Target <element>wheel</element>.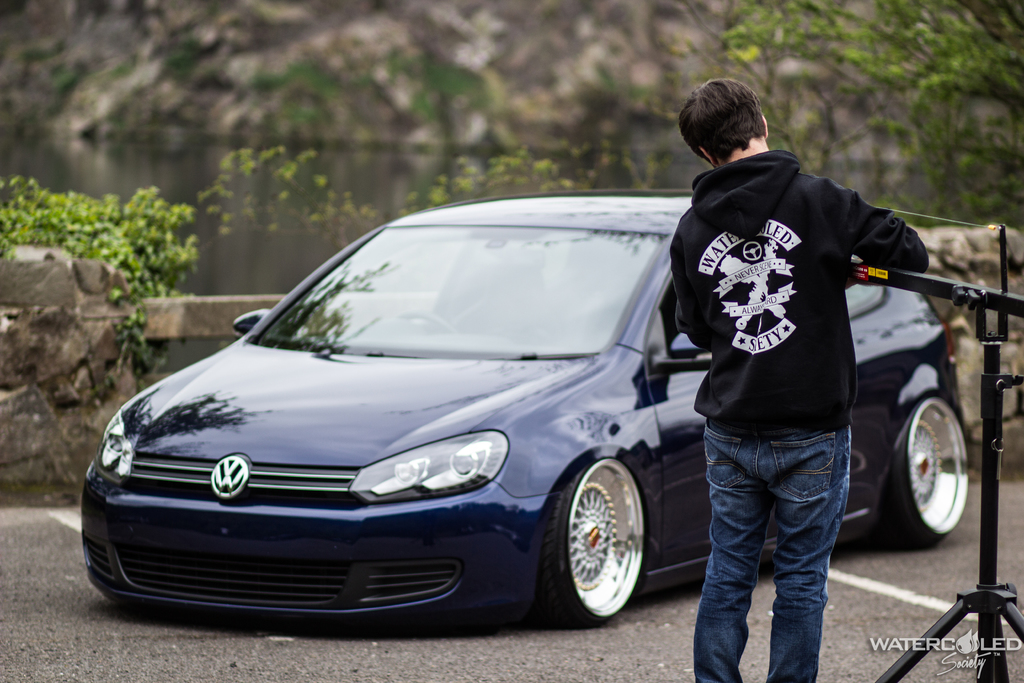
Target region: x1=536 y1=449 x2=641 y2=633.
